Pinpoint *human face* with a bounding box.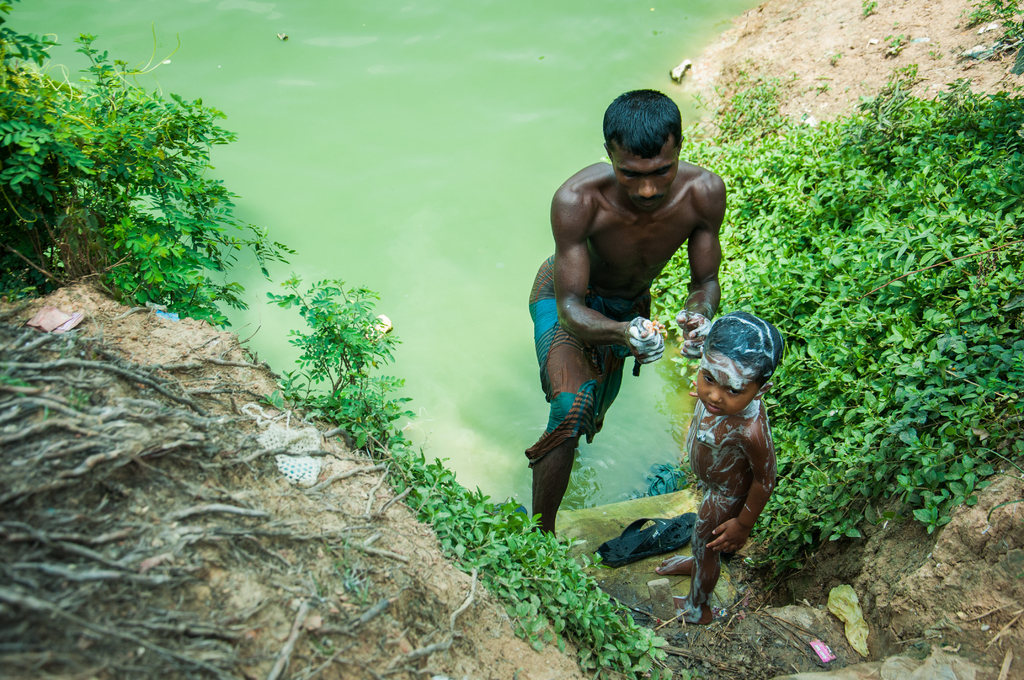
(614,143,674,208).
